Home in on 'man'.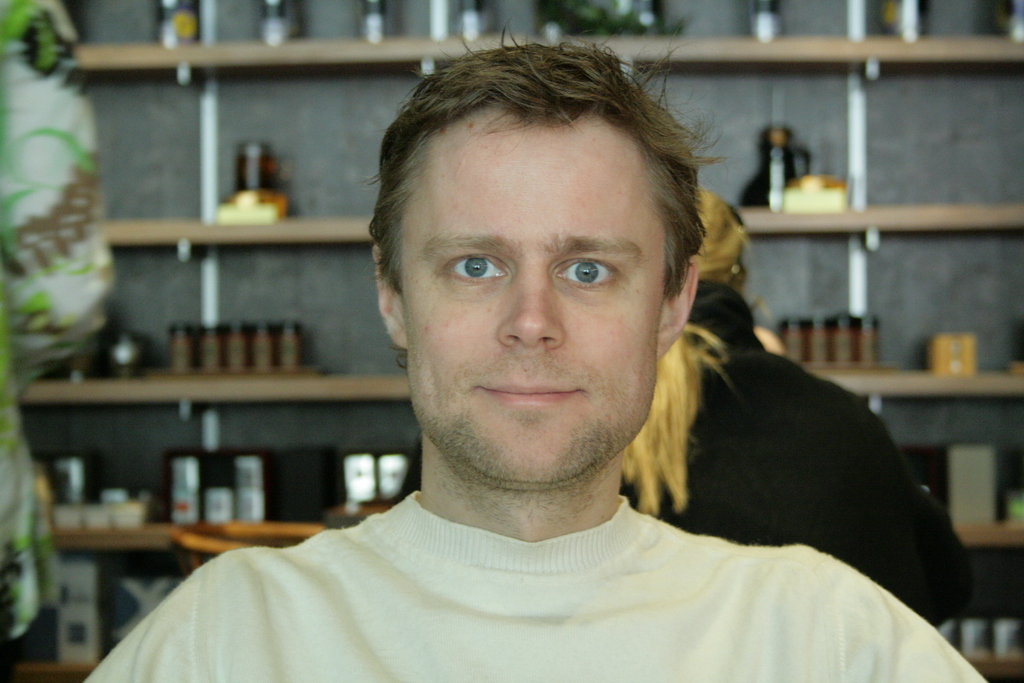
Homed in at {"left": 27, "top": 34, "right": 1010, "bottom": 679}.
